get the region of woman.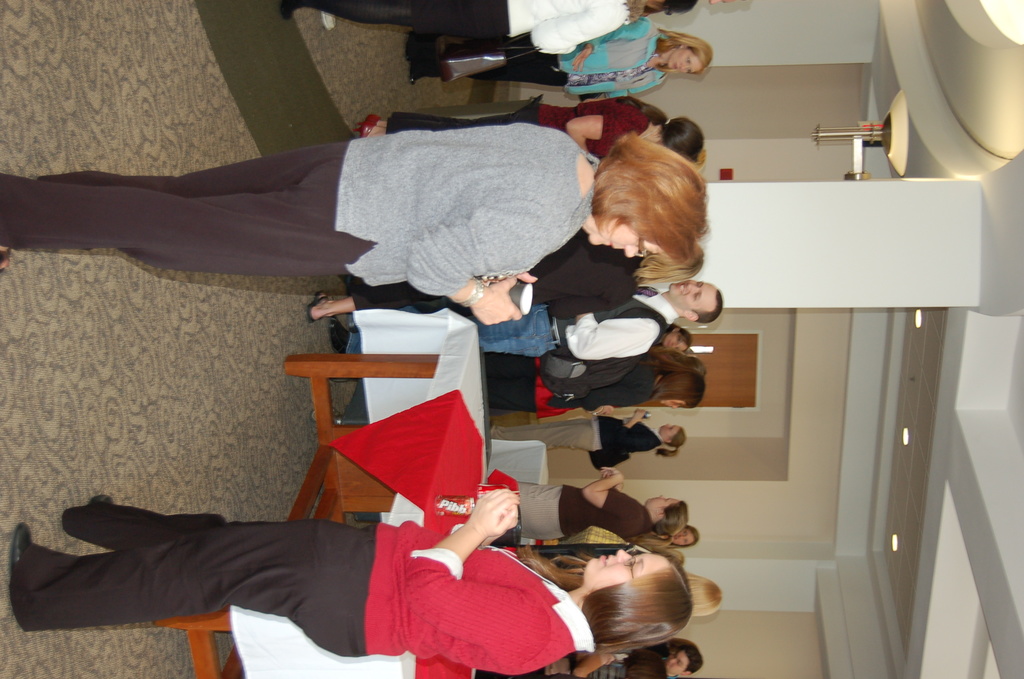
[485, 356, 706, 411].
